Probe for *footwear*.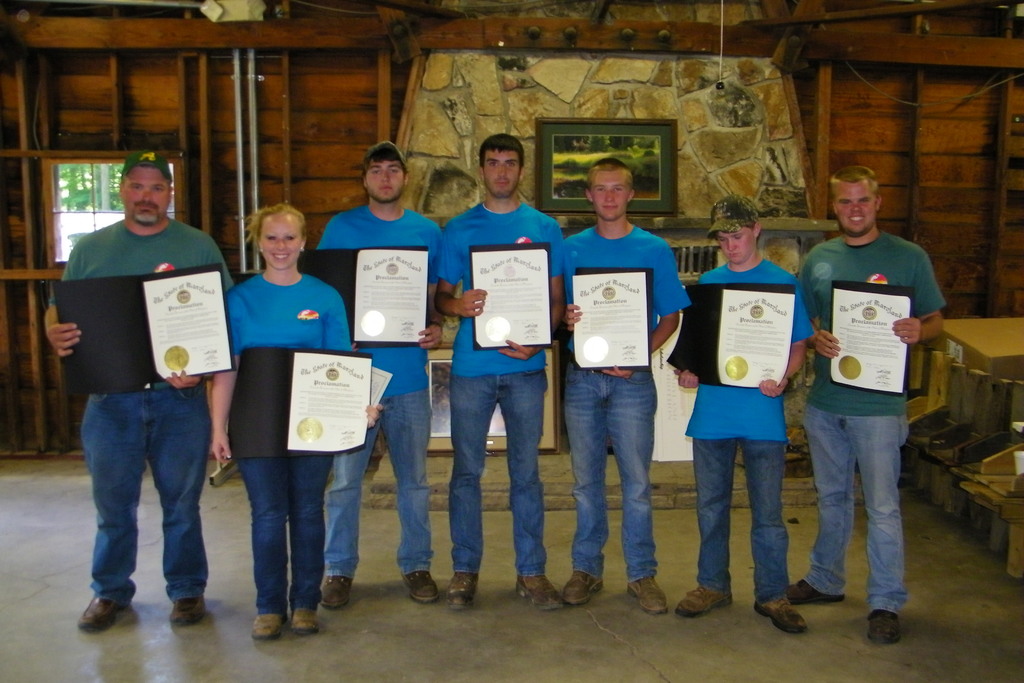
Probe result: <region>566, 574, 604, 608</region>.
